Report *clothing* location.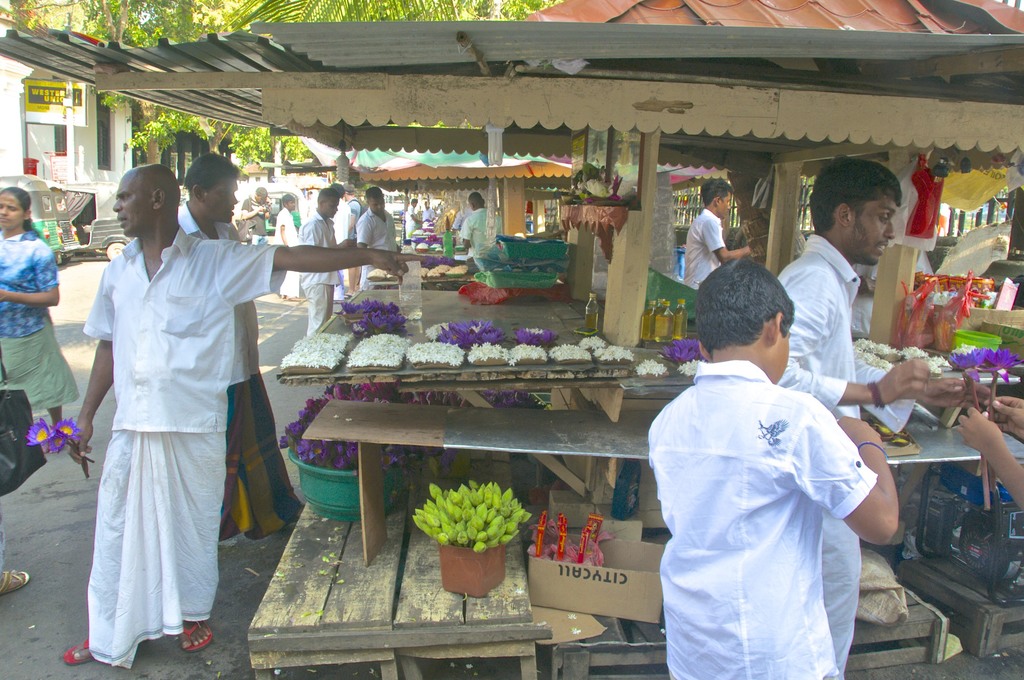
Report: left=459, top=209, right=499, bottom=266.
